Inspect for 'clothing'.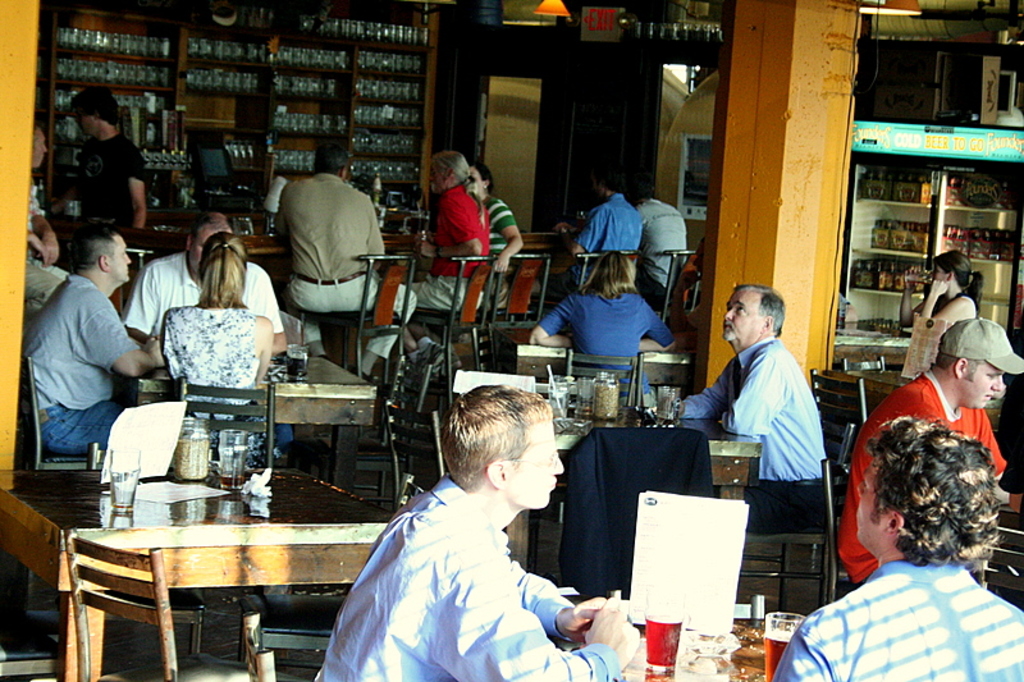
Inspection: rect(19, 271, 145, 456).
